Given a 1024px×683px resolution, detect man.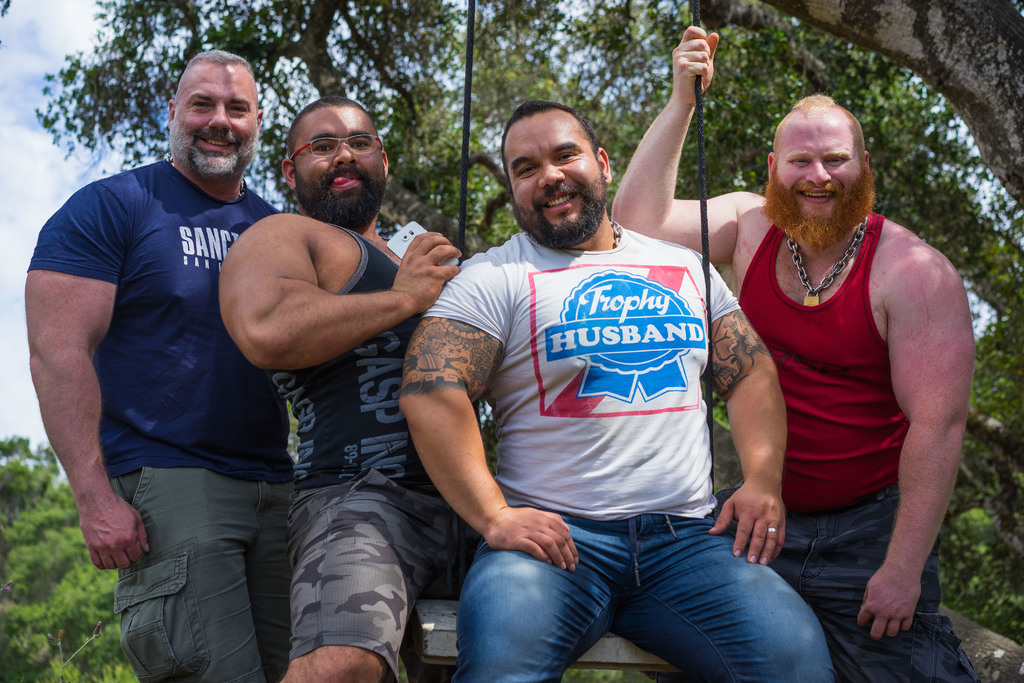
rect(216, 95, 464, 682).
